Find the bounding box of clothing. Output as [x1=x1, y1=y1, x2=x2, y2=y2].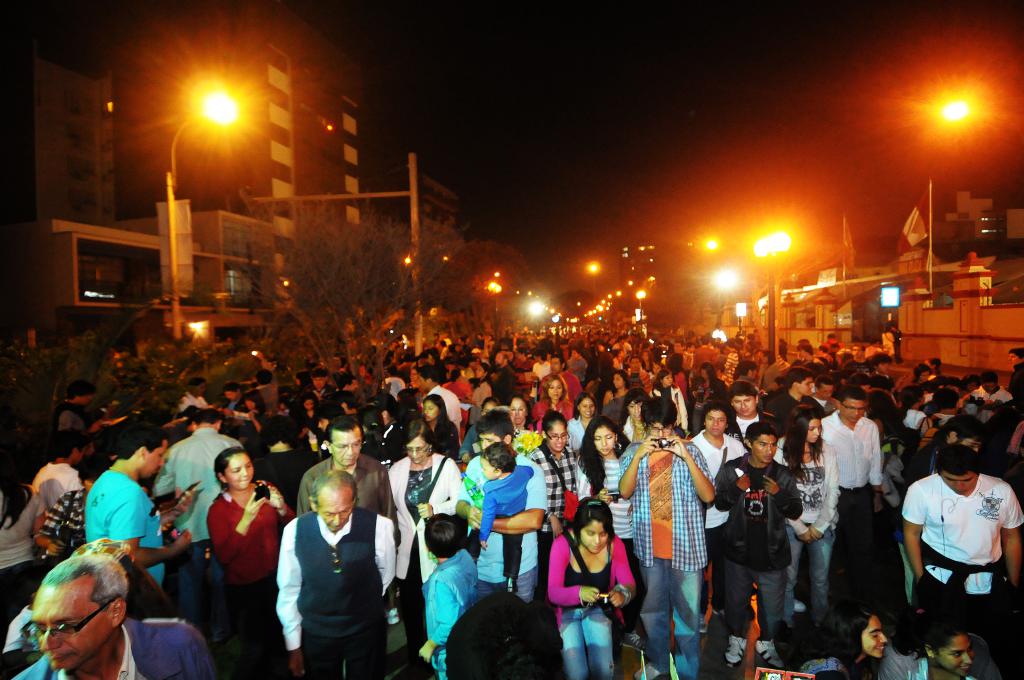
[x1=56, y1=395, x2=92, y2=434].
